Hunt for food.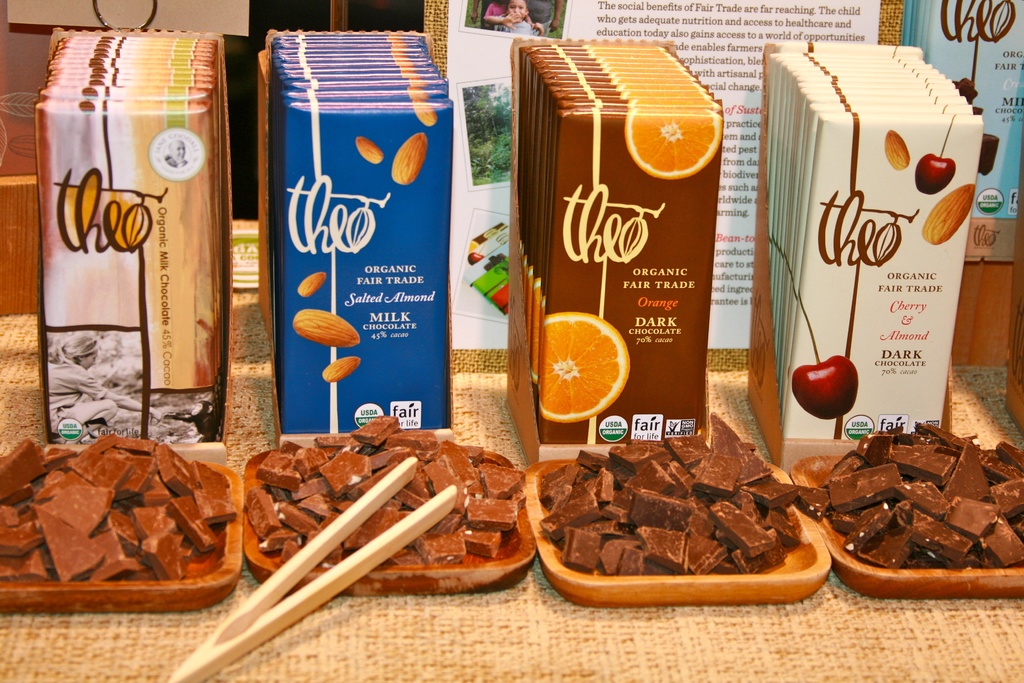
Hunted down at pyautogui.locateOnScreen(354, 136, 381, 162).
